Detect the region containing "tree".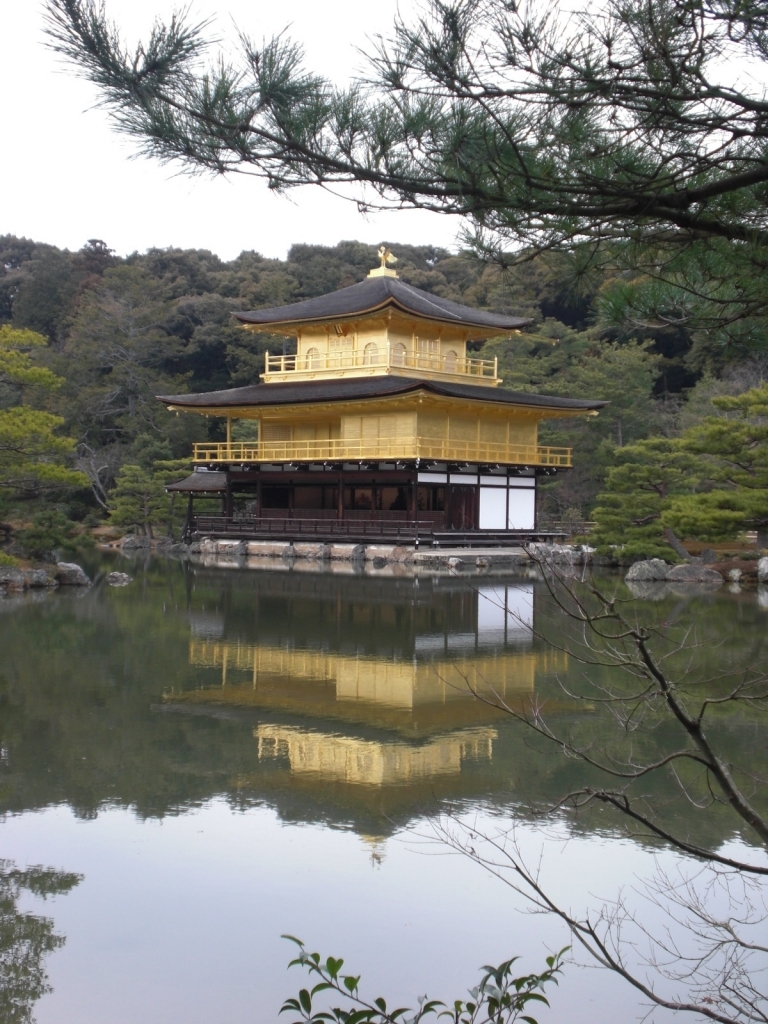
[397, 525, 767, 1023].
